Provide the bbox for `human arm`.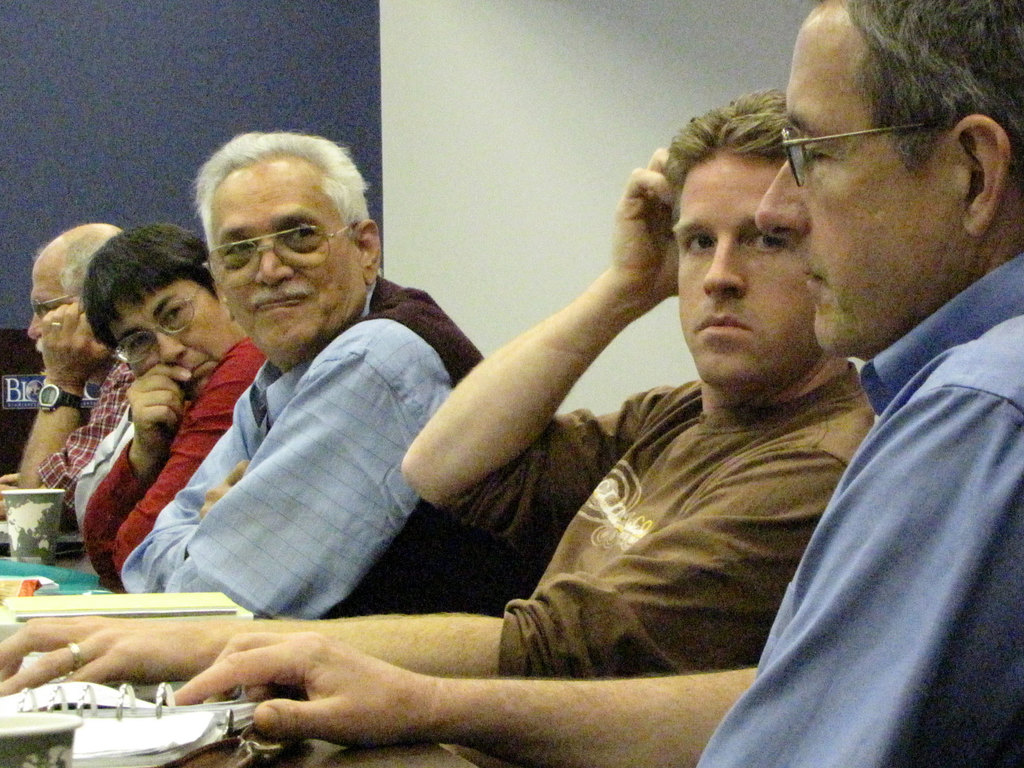
rect(165, 627, 763, 767).
